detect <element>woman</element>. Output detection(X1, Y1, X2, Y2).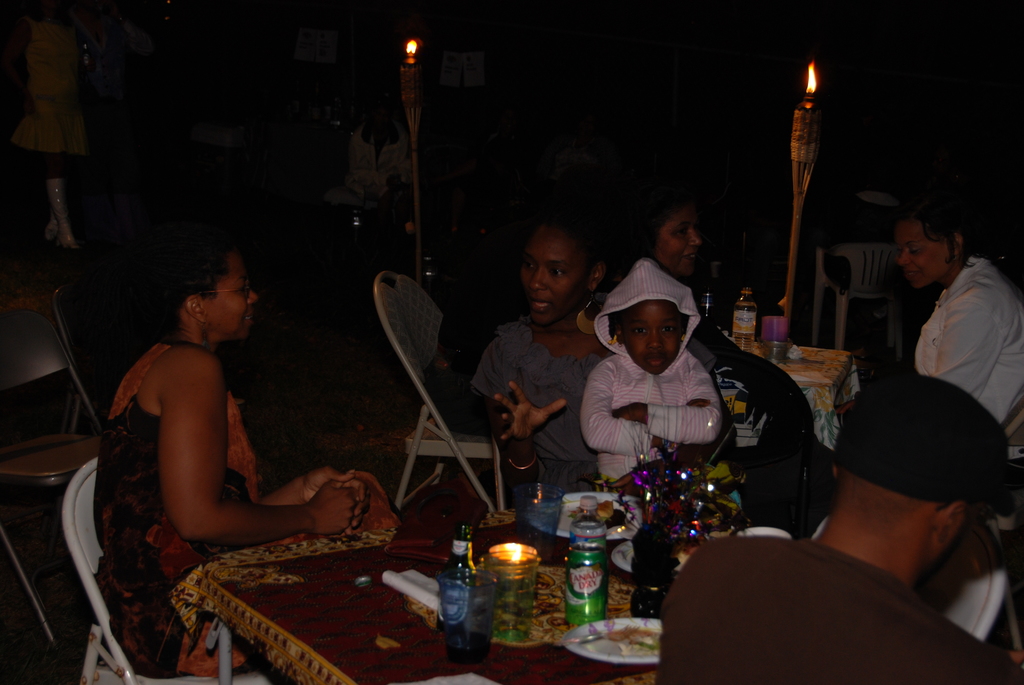
detection(85, 218, 360, 661).
